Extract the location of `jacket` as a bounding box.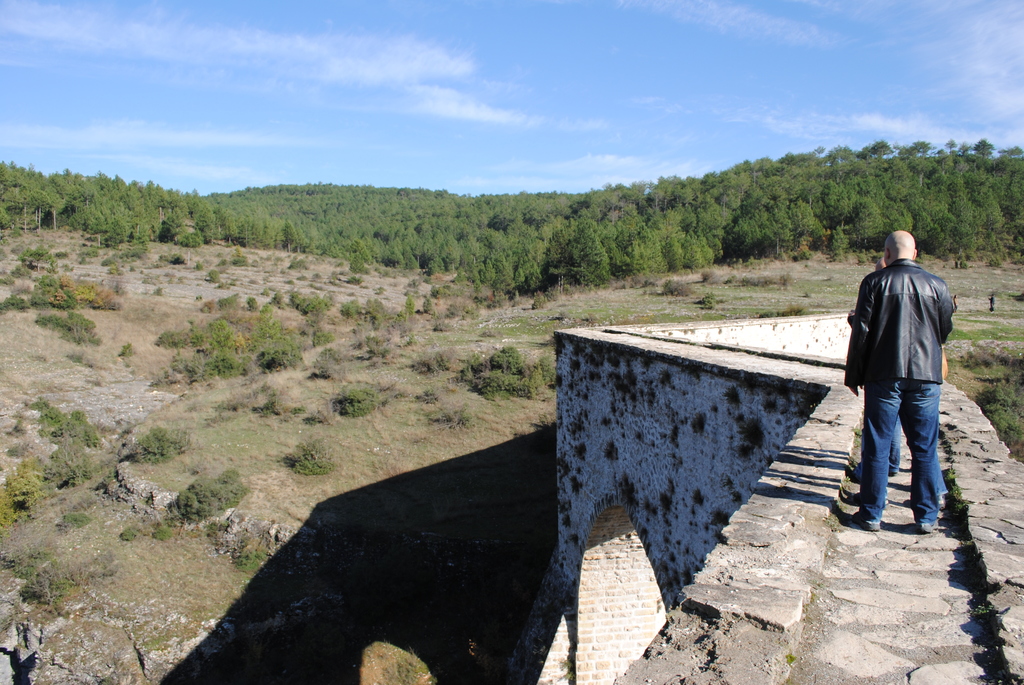
842,255,952,391.
